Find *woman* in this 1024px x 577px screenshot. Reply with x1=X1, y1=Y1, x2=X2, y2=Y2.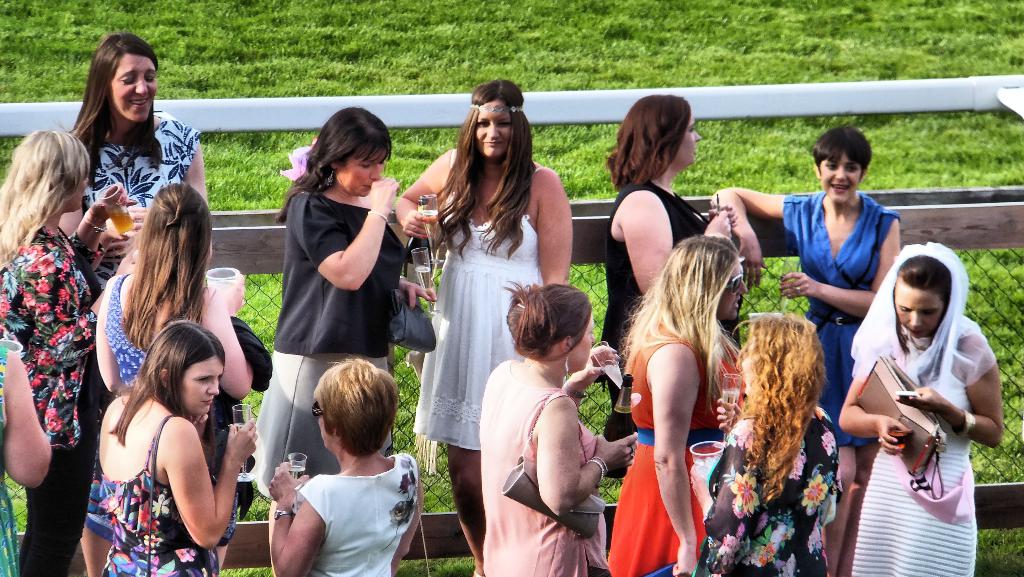
x1=836, y1=227, x2=999, y2=576.
